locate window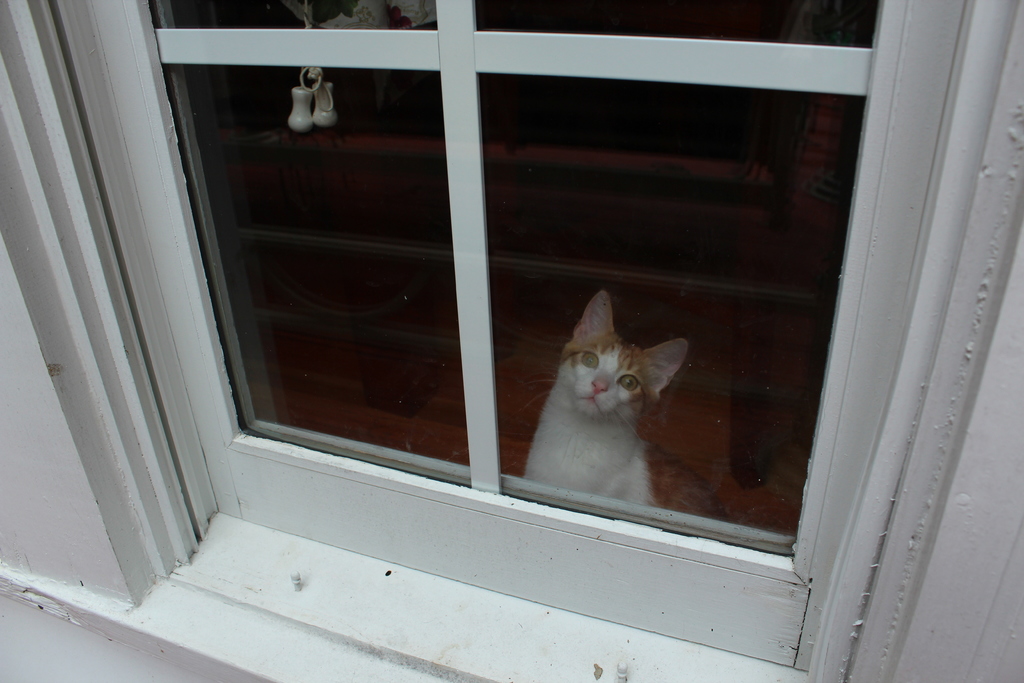
[x1=42, y1=0, x2=1021, y2=672]
